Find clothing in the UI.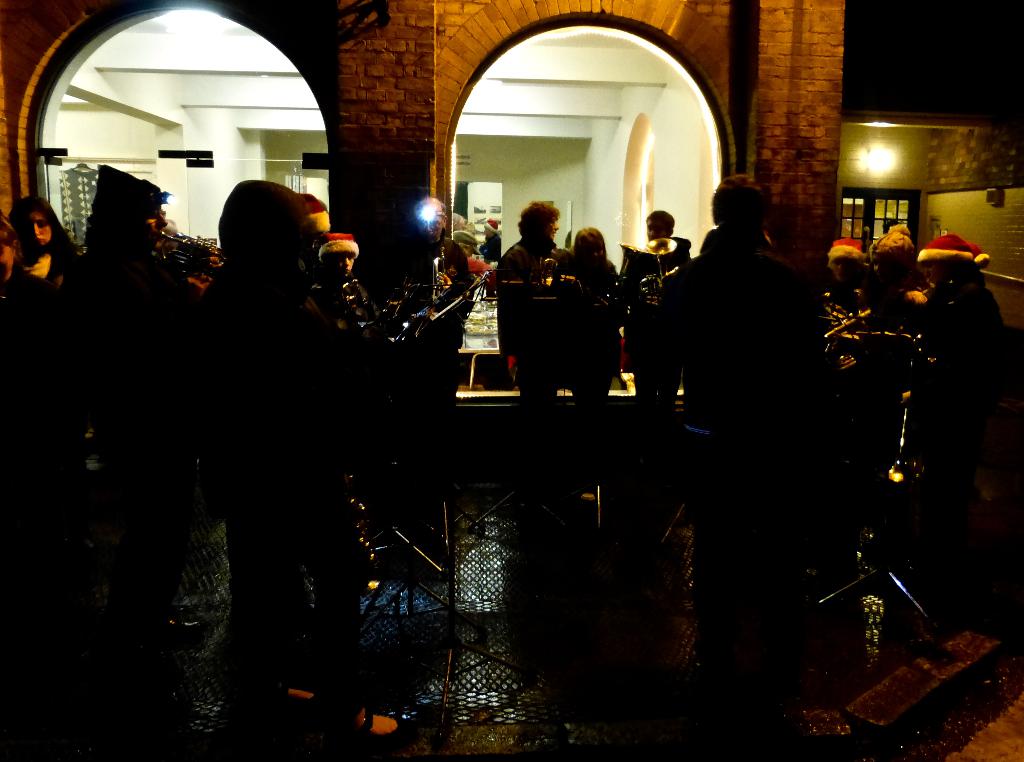
UI element at (left=870, top=288, right=937, bottom=348).
